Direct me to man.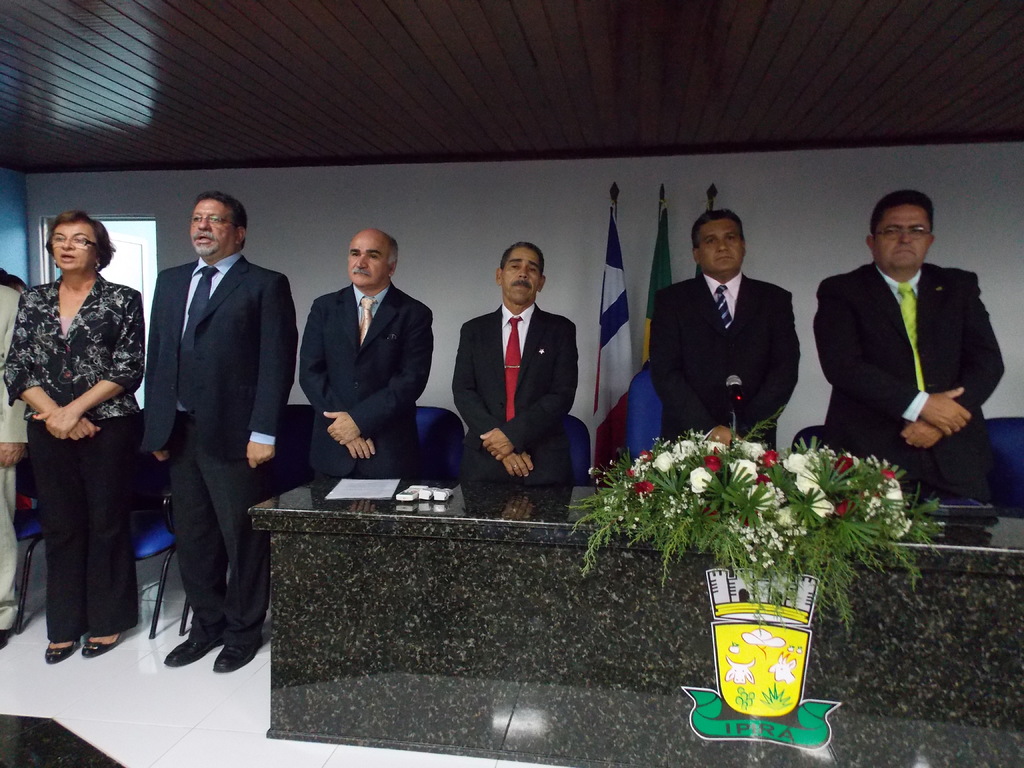
Direction: (left=650, top=209, right=801, bottom=445).
